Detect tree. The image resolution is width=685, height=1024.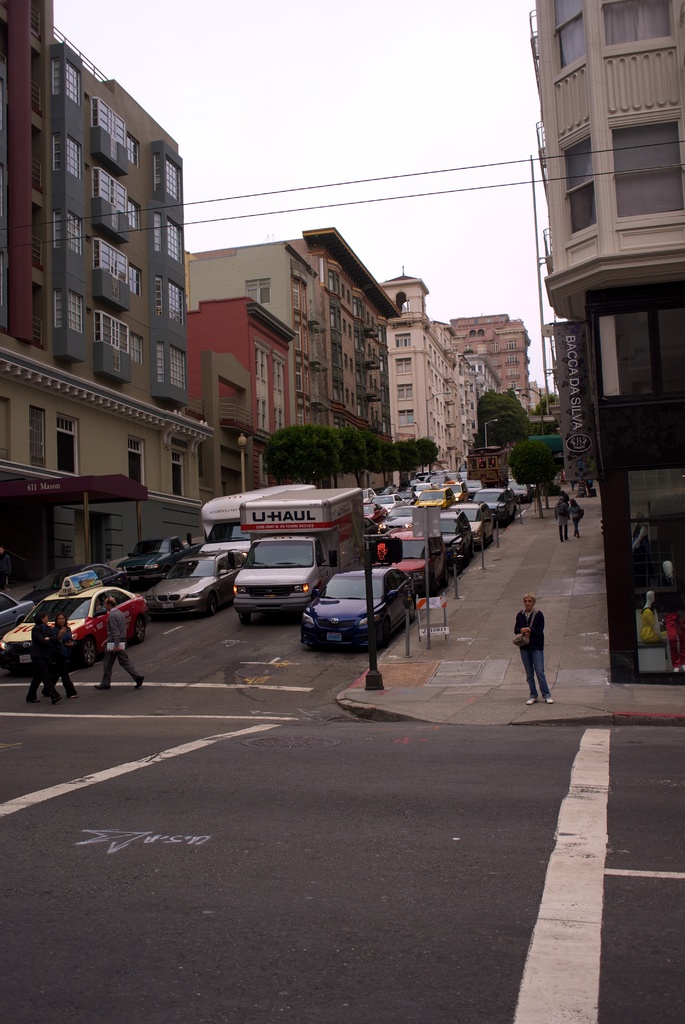
x1=480, y1=372, x2=552, y2=451.
